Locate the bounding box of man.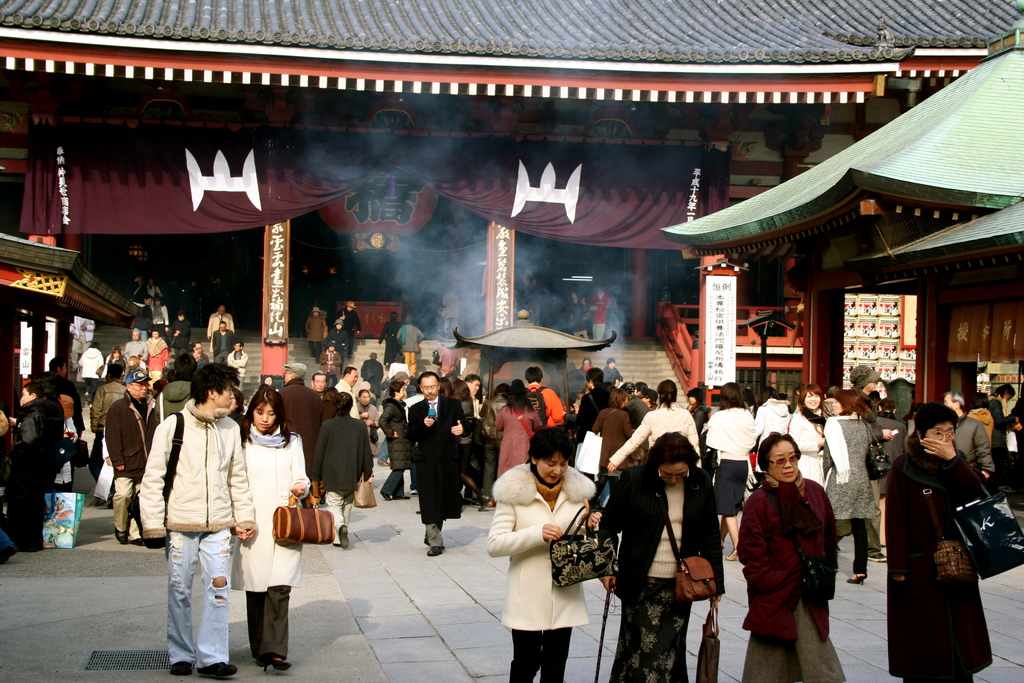
Bounding box: BBox(121, 329, 150, 368).
